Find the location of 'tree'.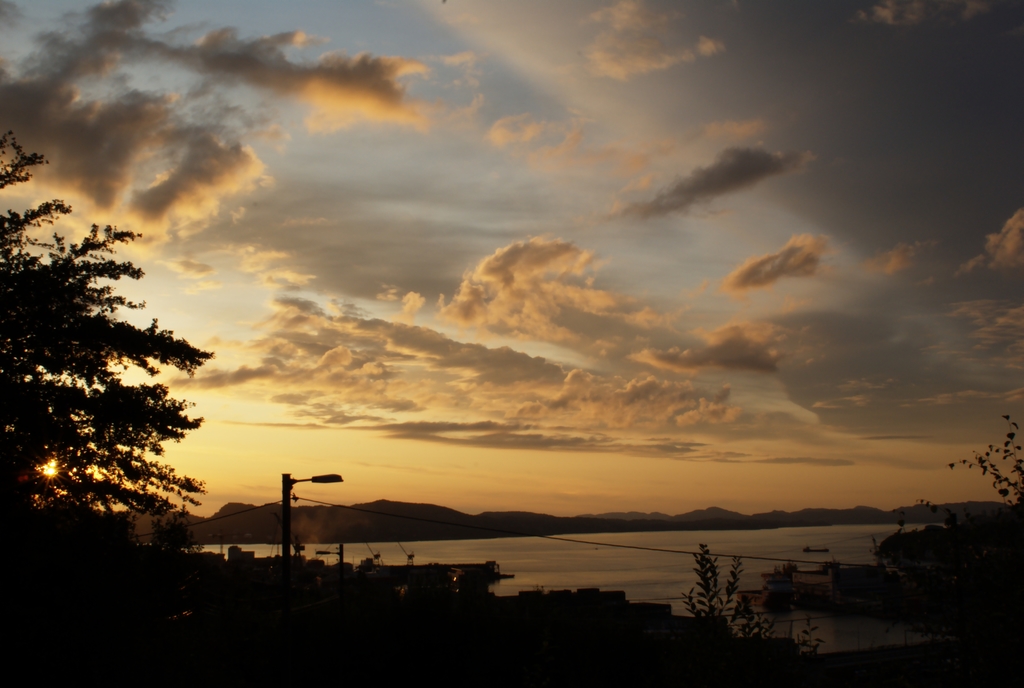
Location: [945,404,1023,545].
